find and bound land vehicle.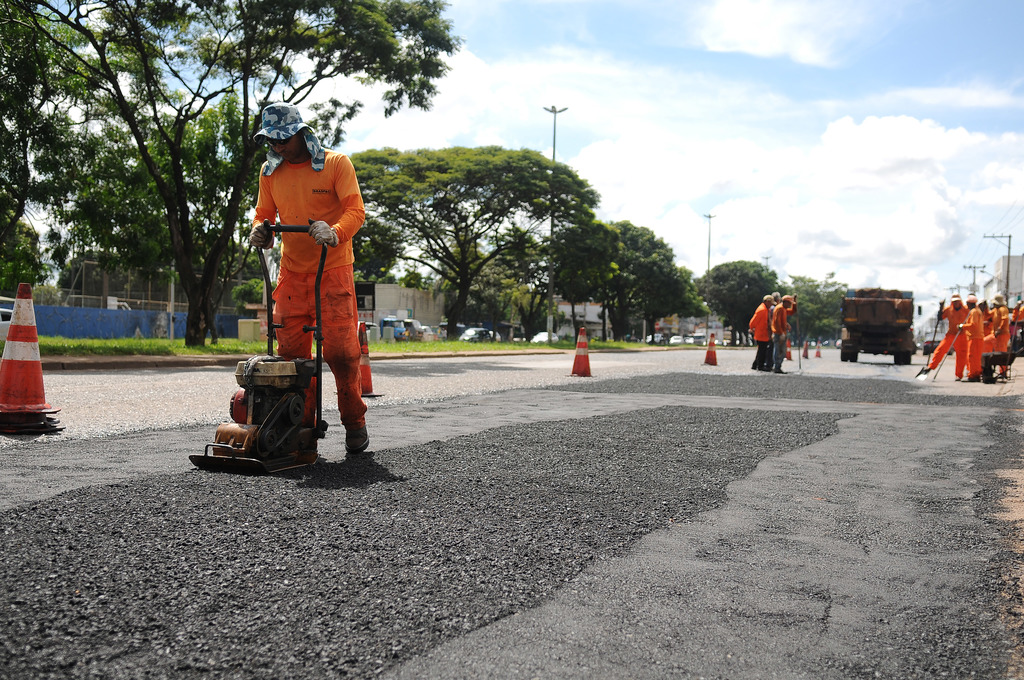
Bound: {"x1": 849, "y1": 289, "x2": 942, "y2": 359}.
